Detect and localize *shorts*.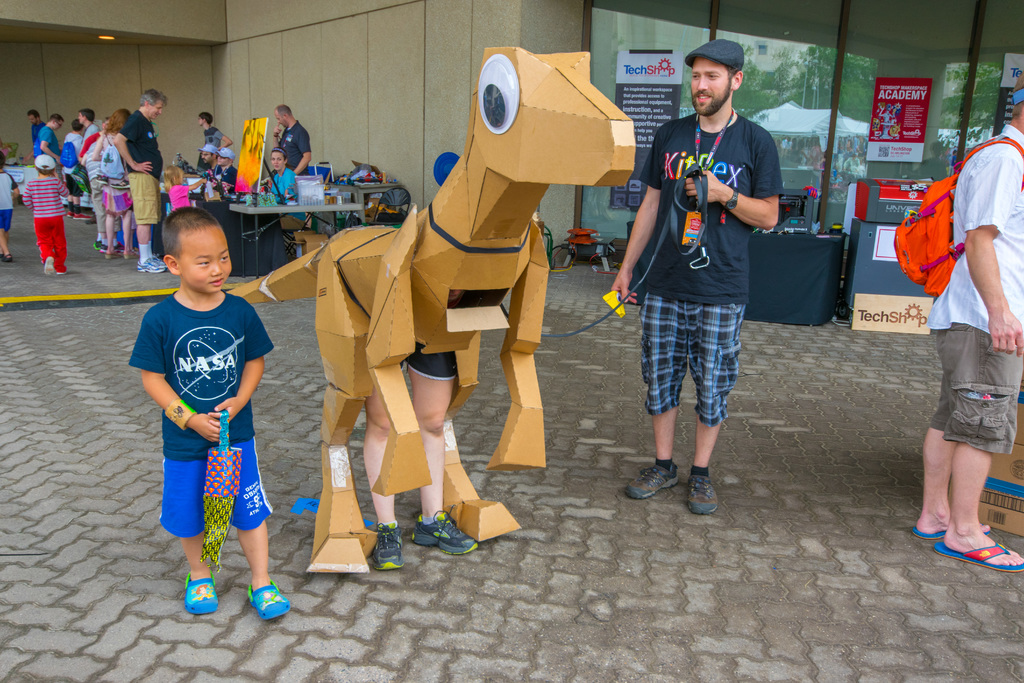
Localized at 59:169:84:199.
